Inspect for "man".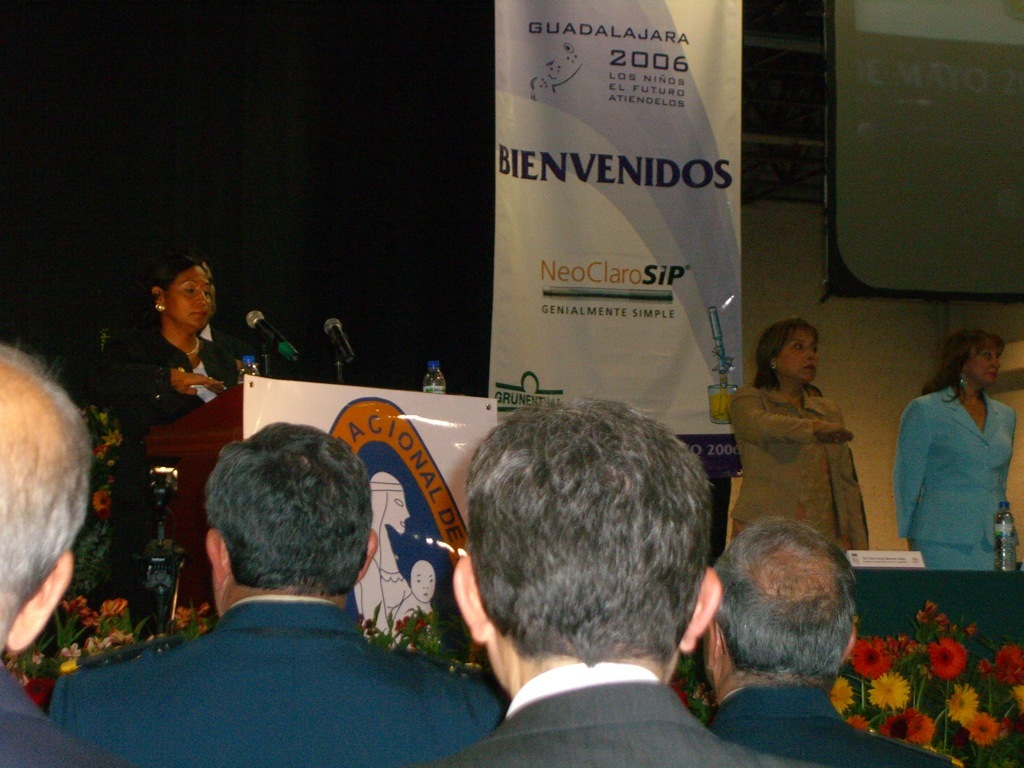
Inspection: (38,418,500,767).
